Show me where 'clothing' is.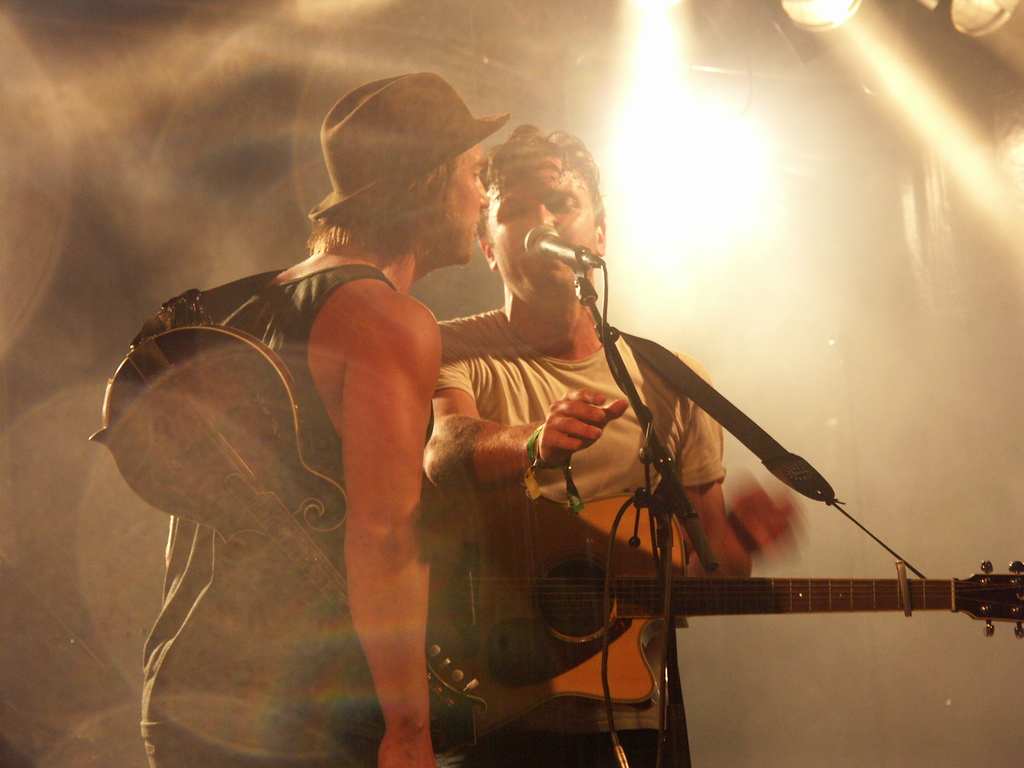
'clothing' is at left=140, top=264, right=440, bottom=767.
